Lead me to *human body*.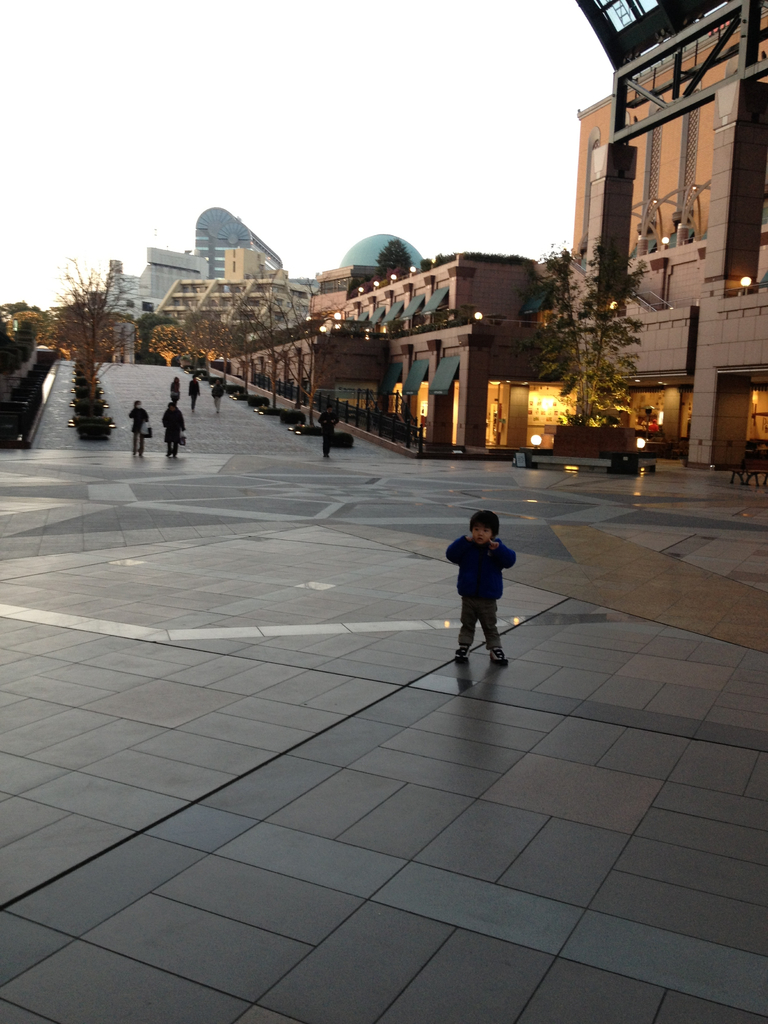
Lead to 444 500 527 666.
